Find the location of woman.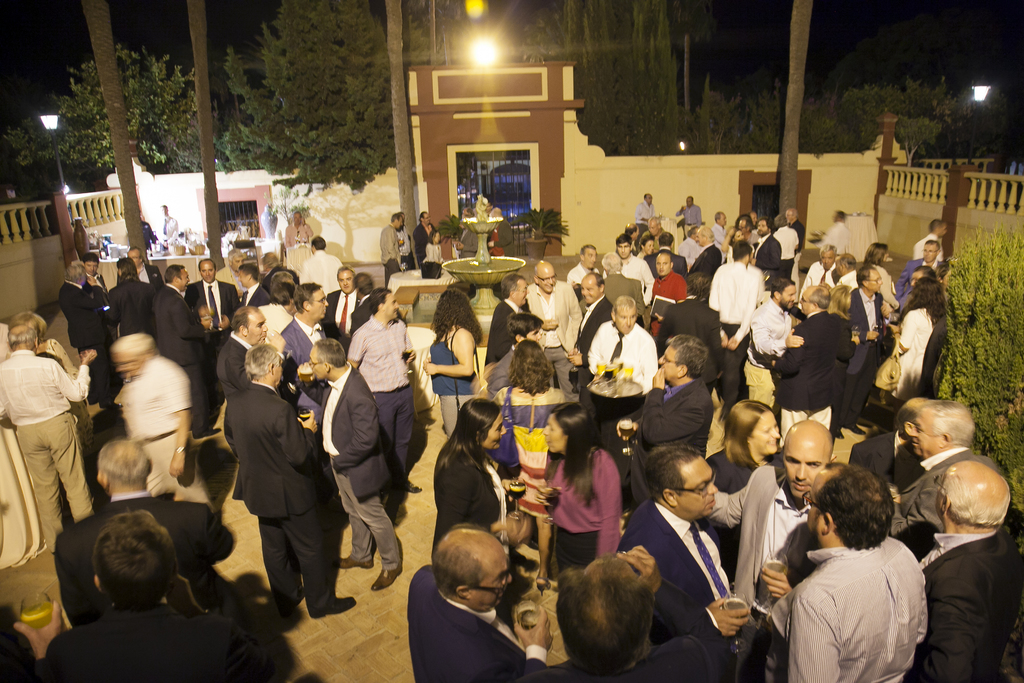
Location: [left=493, top=337, right=559, bottom=486].
